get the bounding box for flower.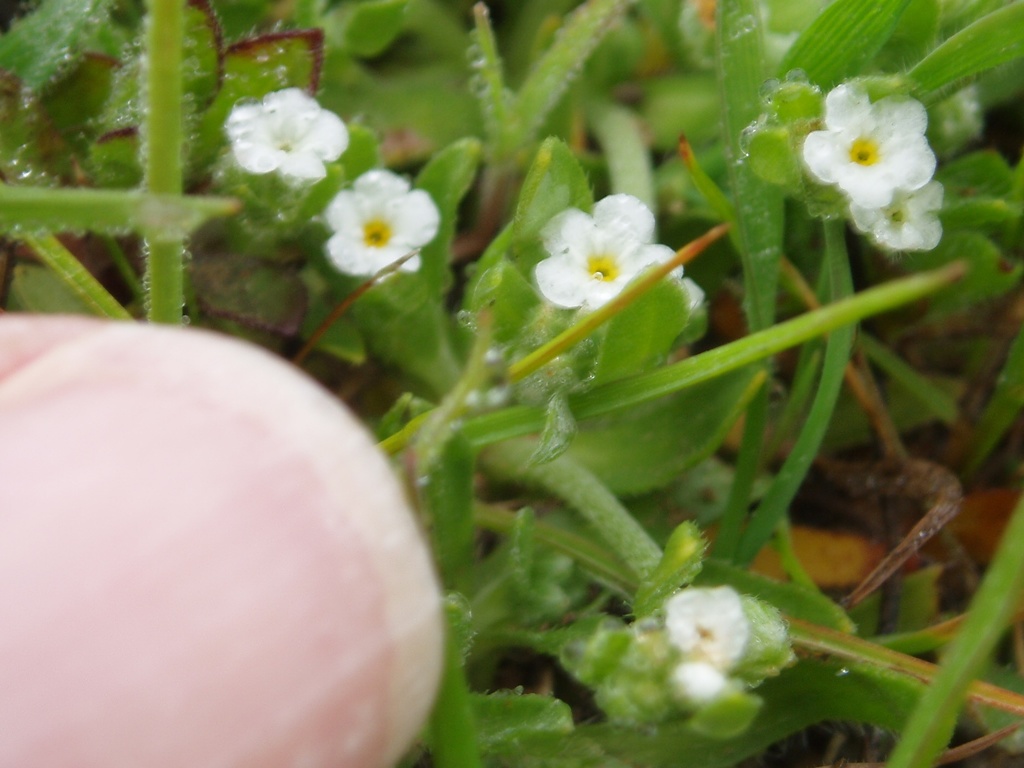
detection(669, 574, 746, 710).
